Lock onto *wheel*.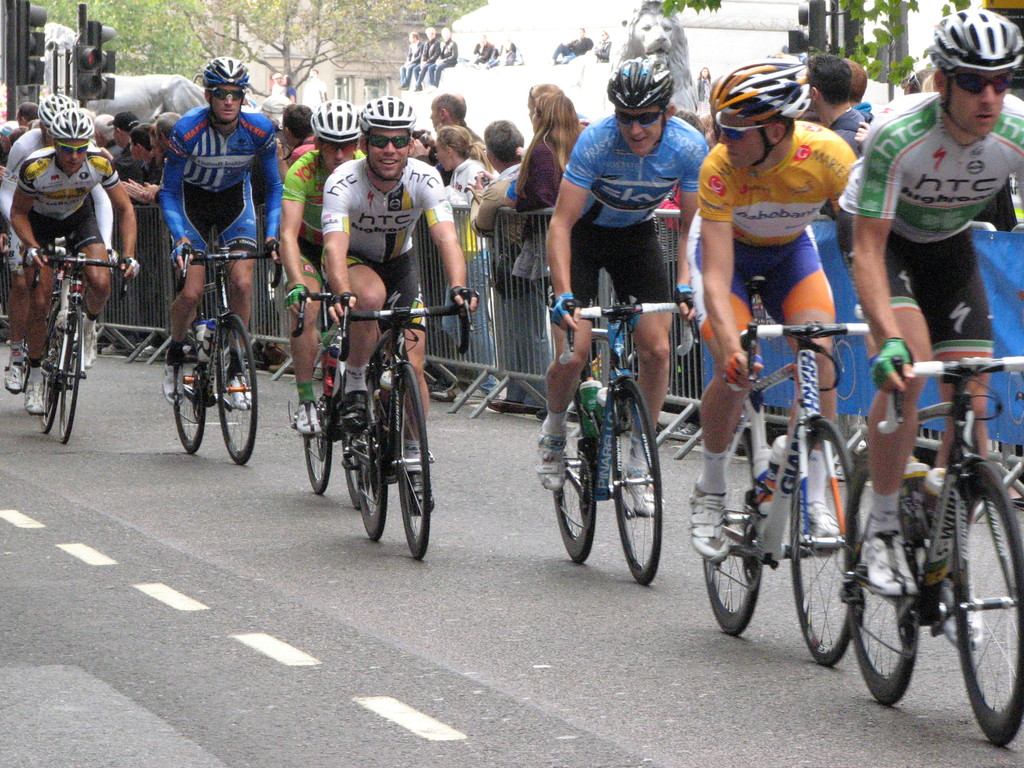
Locked: BBox(792, 419, 862, 664).
